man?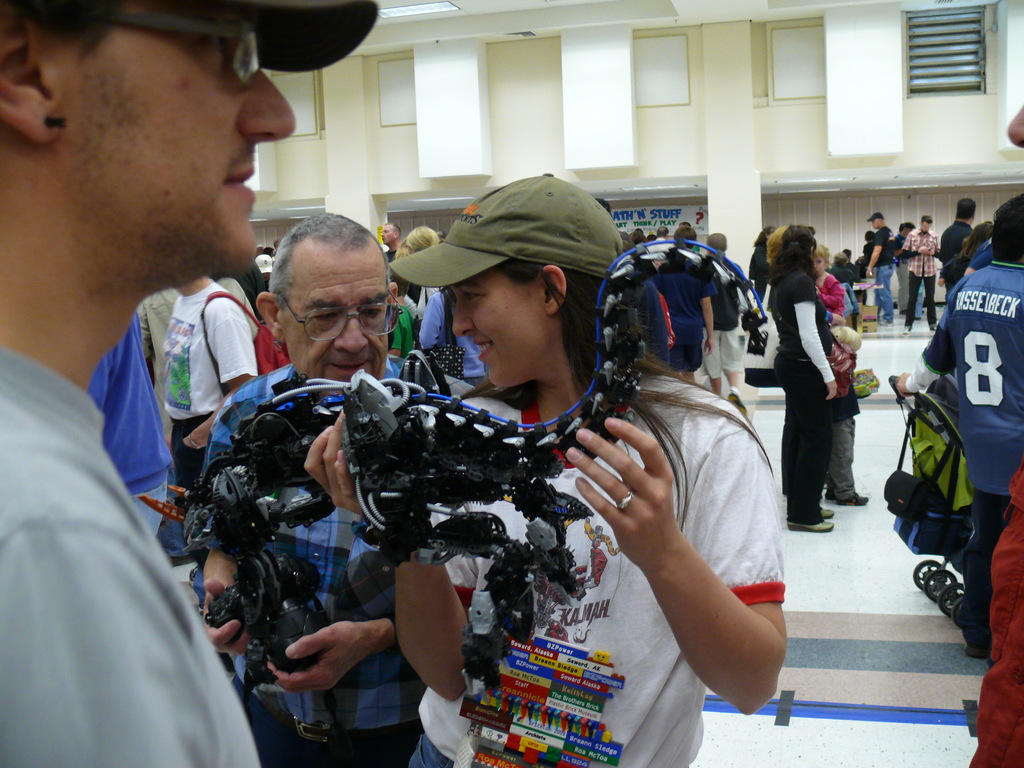
pyautogui.locateOnScreen(376, 221, 428, 324)
